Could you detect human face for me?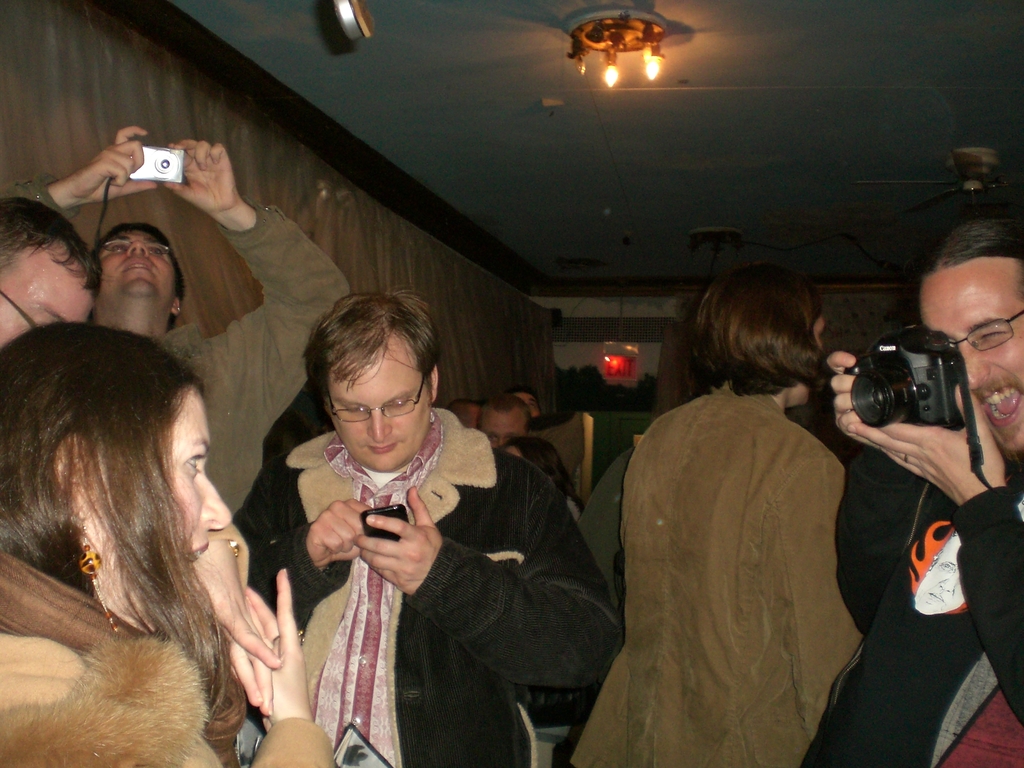
Detection result: select_region(0, 262, 96, 351).
